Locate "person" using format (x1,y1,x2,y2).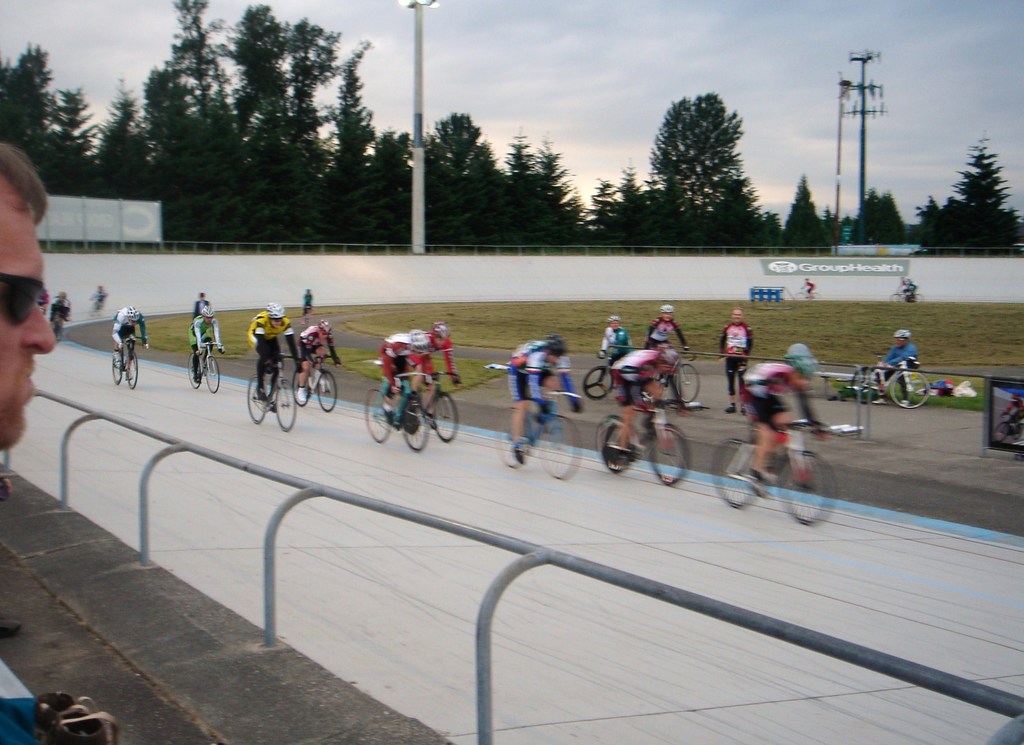
(252,299,295,400).
